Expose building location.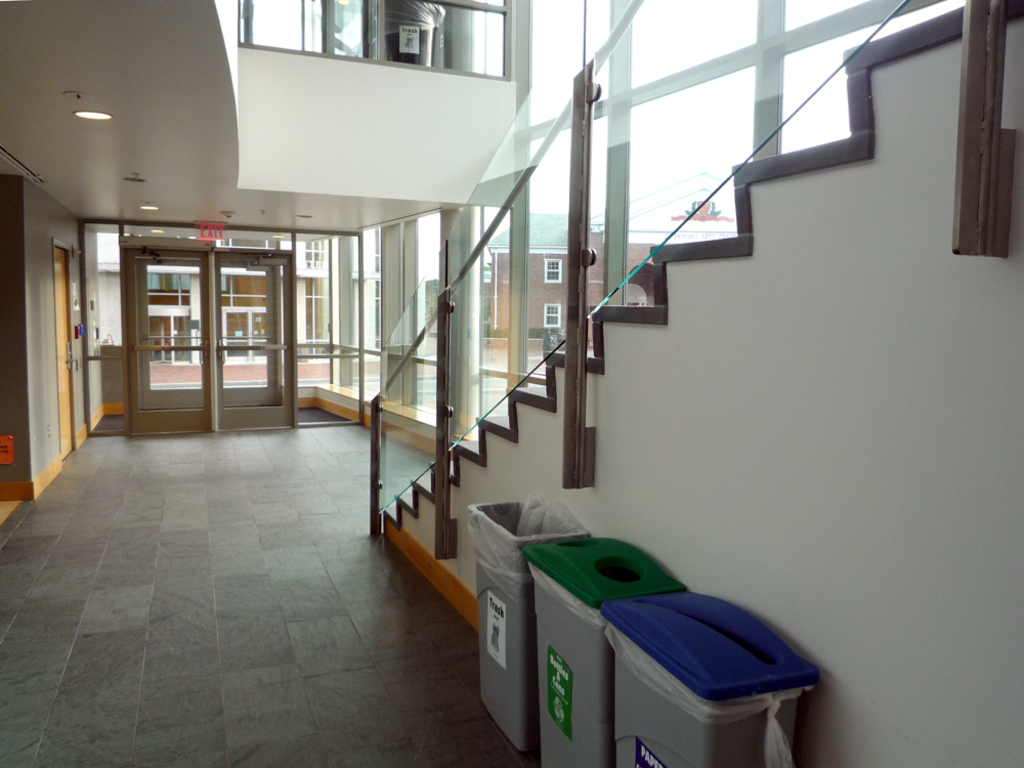
Exposed at bbox=(0, 0, 1023, 767).
